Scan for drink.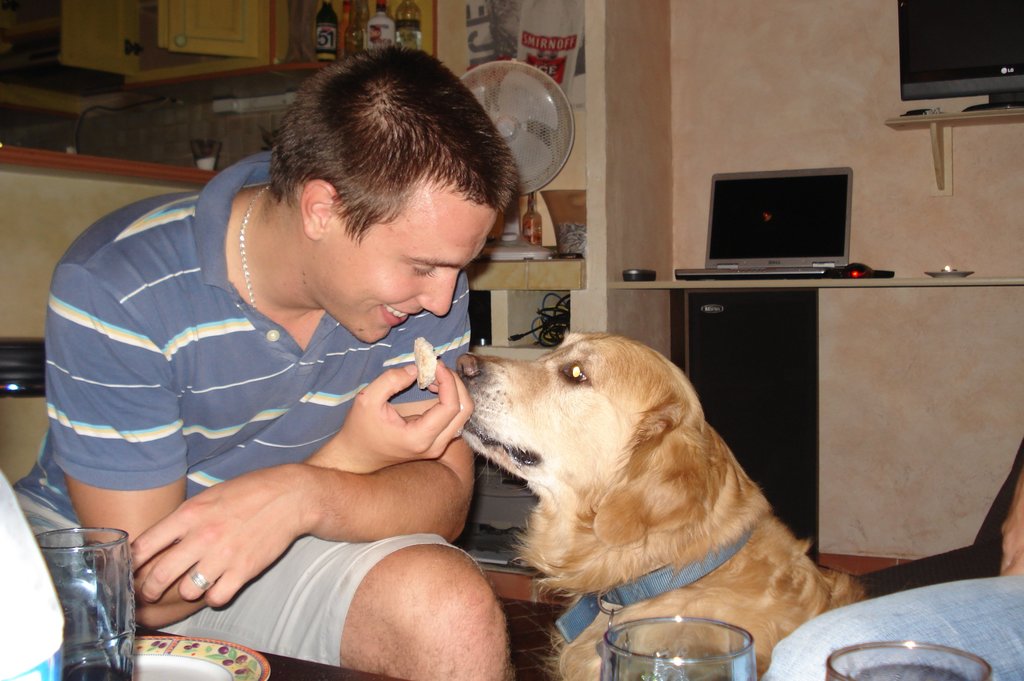
Scan result: rect(58, 656, 131, 680).
